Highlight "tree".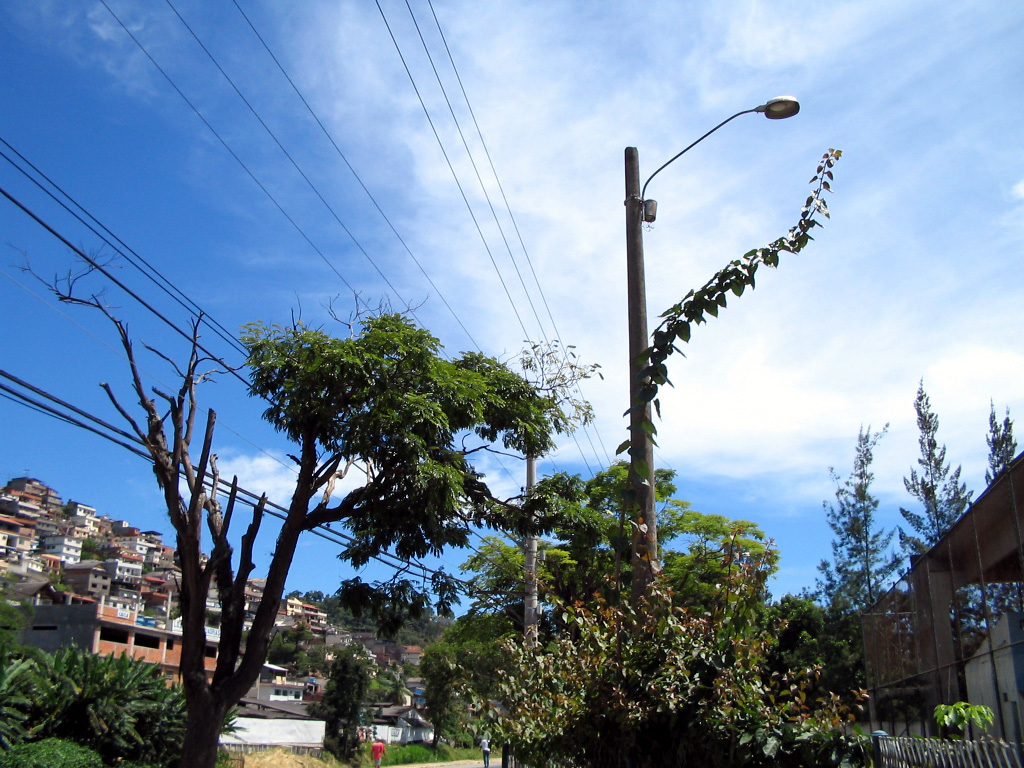
Highlighted region: <bbox>82, 535, 123, 570</bbox>.
